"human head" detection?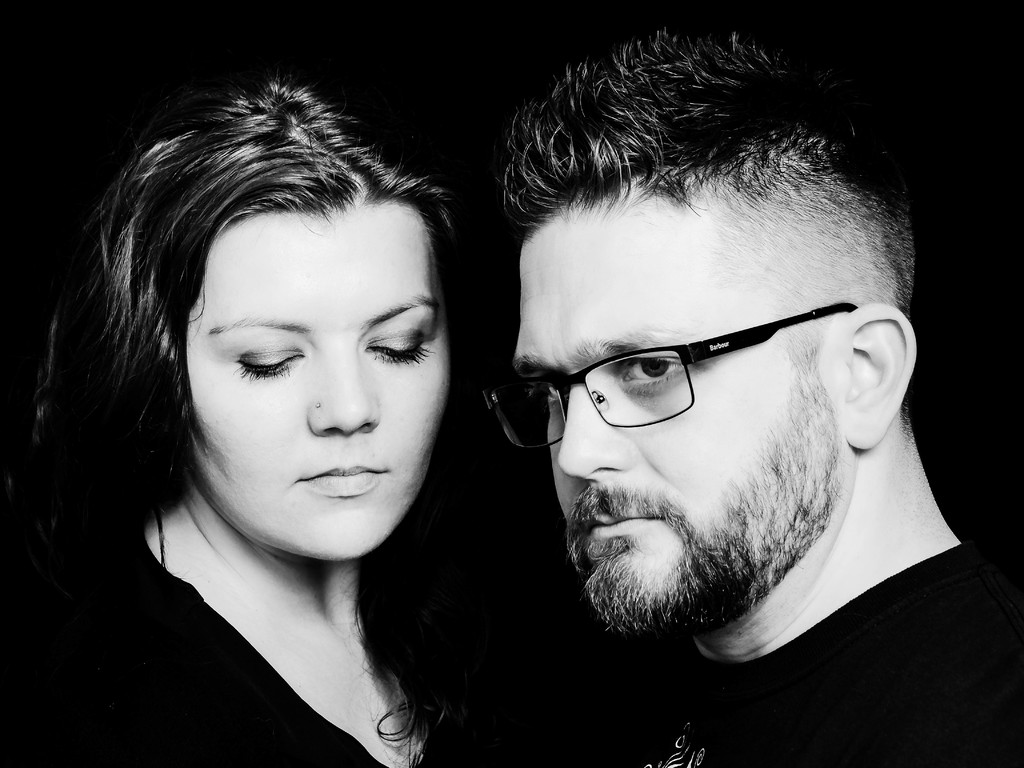
{"left": 477, "top": 30, "right": 919, "bottom": 639}
